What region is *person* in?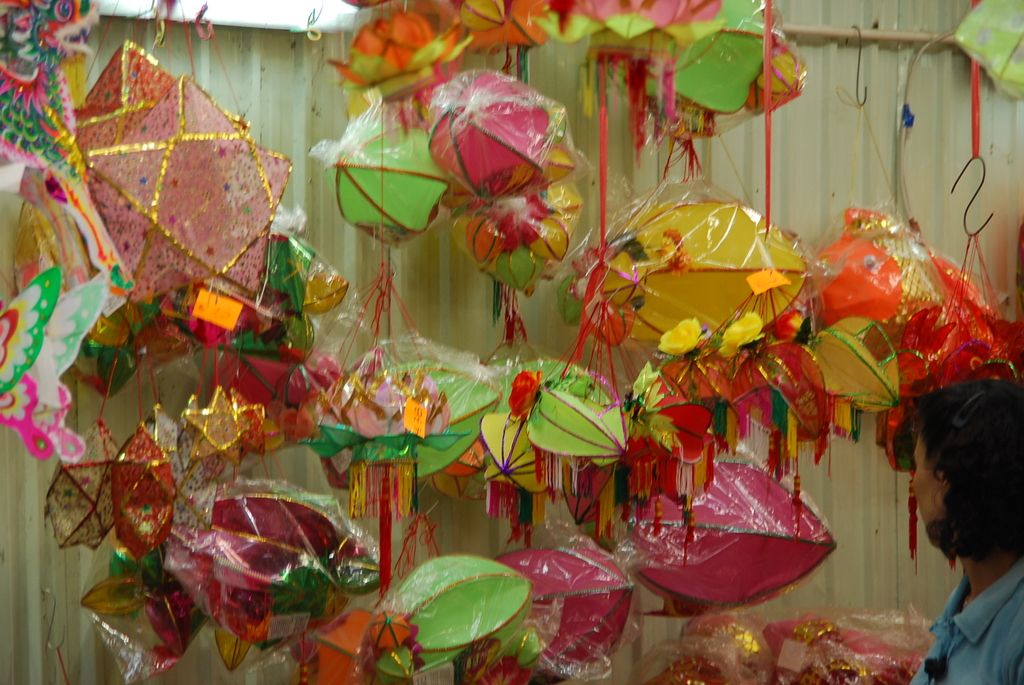
x1=909, y1=375, x2=1023, y2=684.
